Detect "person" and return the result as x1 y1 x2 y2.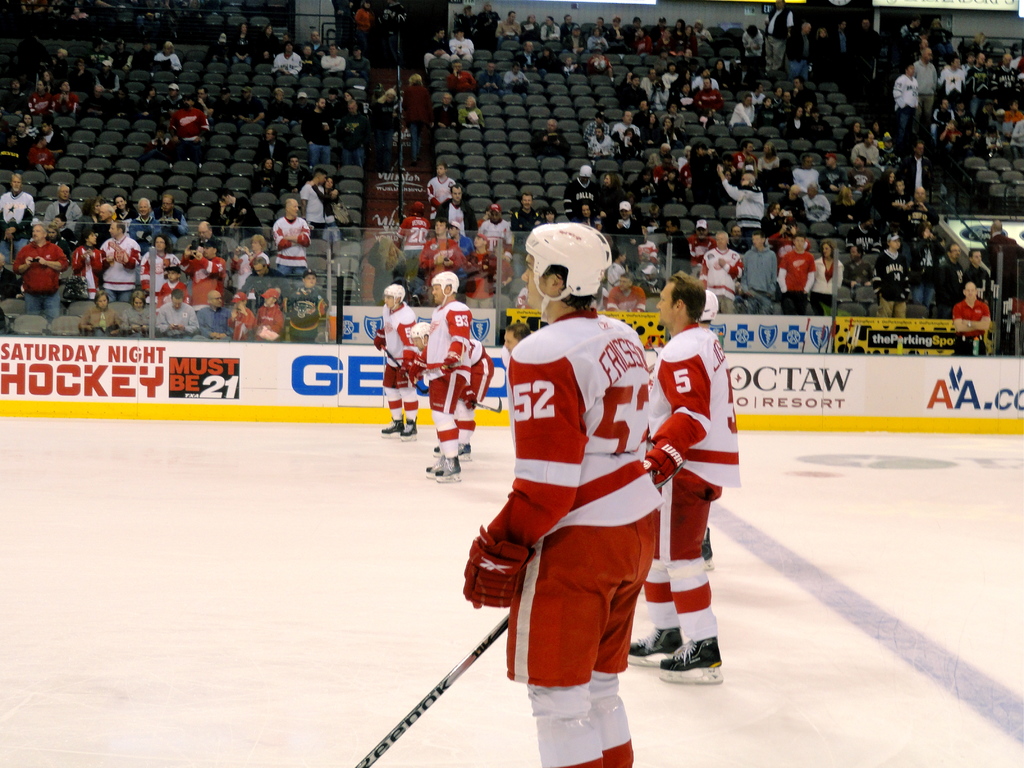
627 75 650 106.
